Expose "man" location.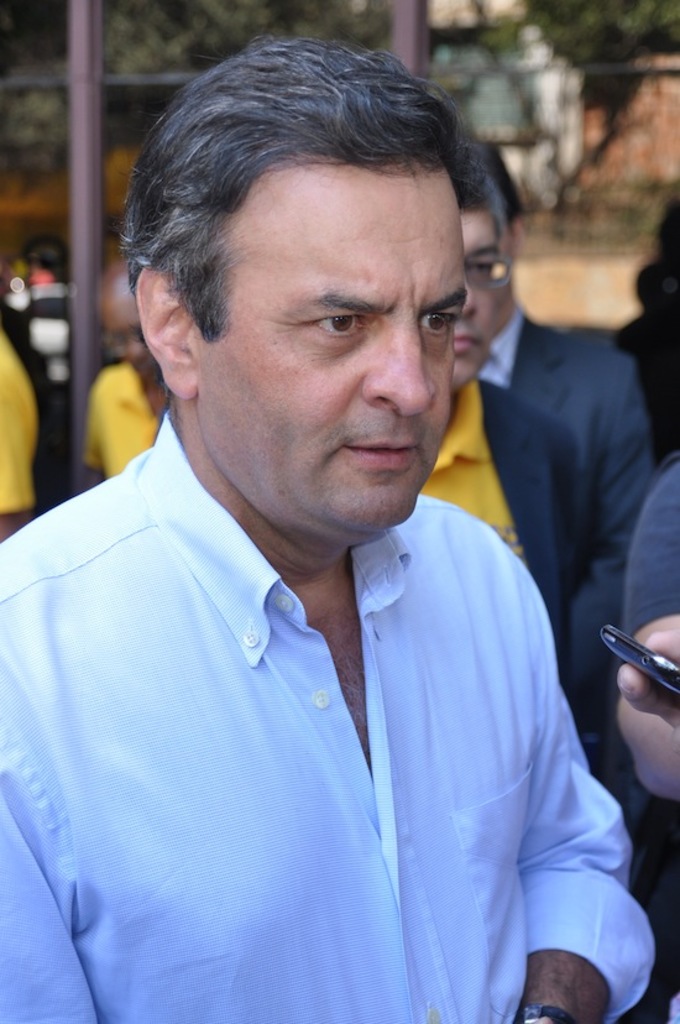
Exposed at locate(422, 130, 601, 701).
